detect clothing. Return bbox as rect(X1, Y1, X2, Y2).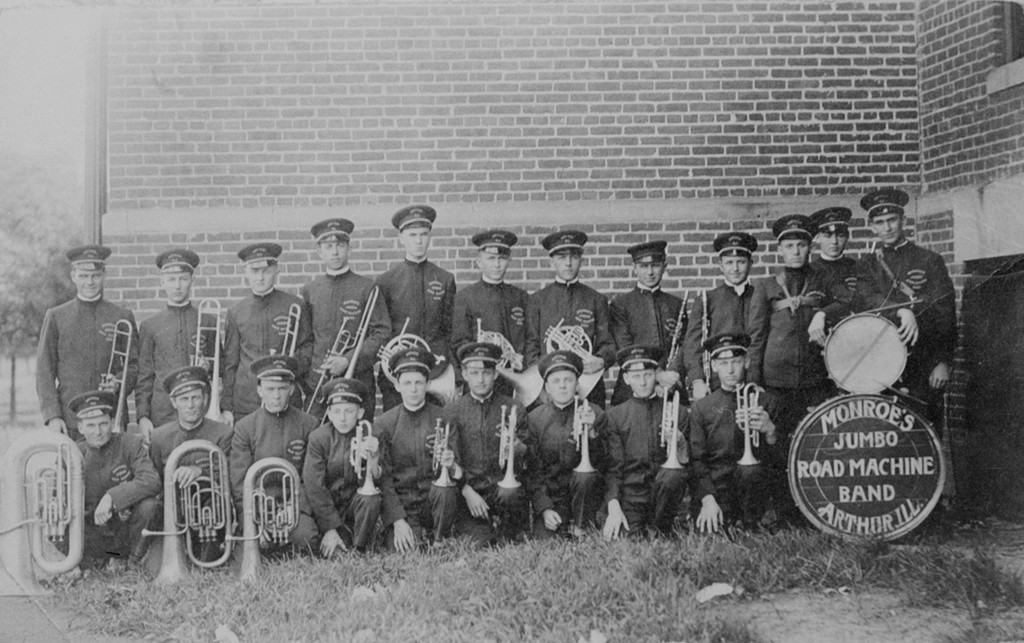
rect(147, 412, 243, 553).
